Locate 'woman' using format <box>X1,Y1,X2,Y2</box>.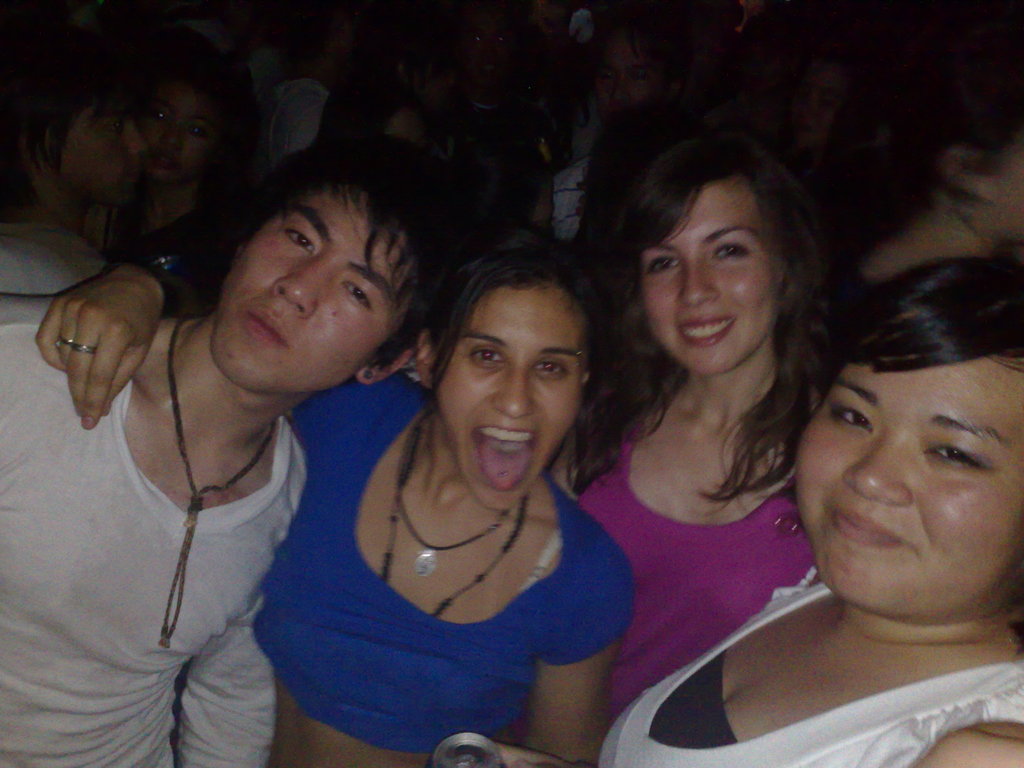
<box>502,128,824,767</box>.
